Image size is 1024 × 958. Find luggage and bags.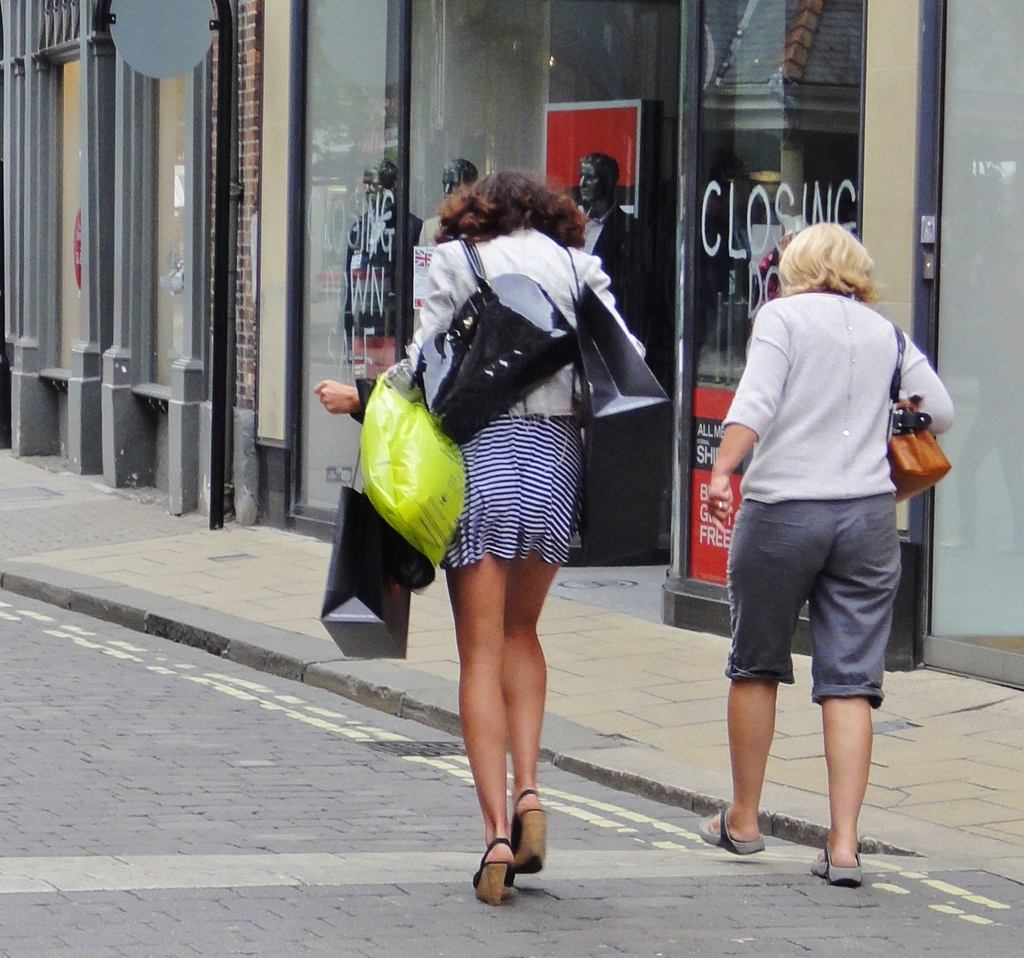
box=[566, 251, 668, 423].
